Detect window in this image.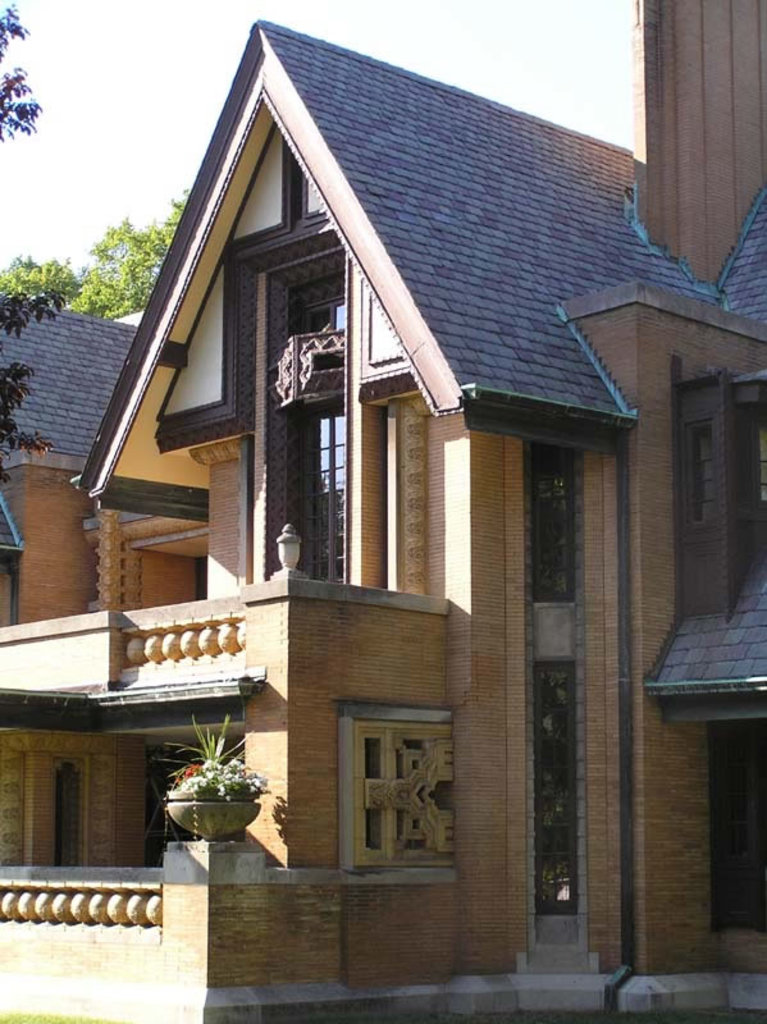
Detection: (680,420,716,535).
